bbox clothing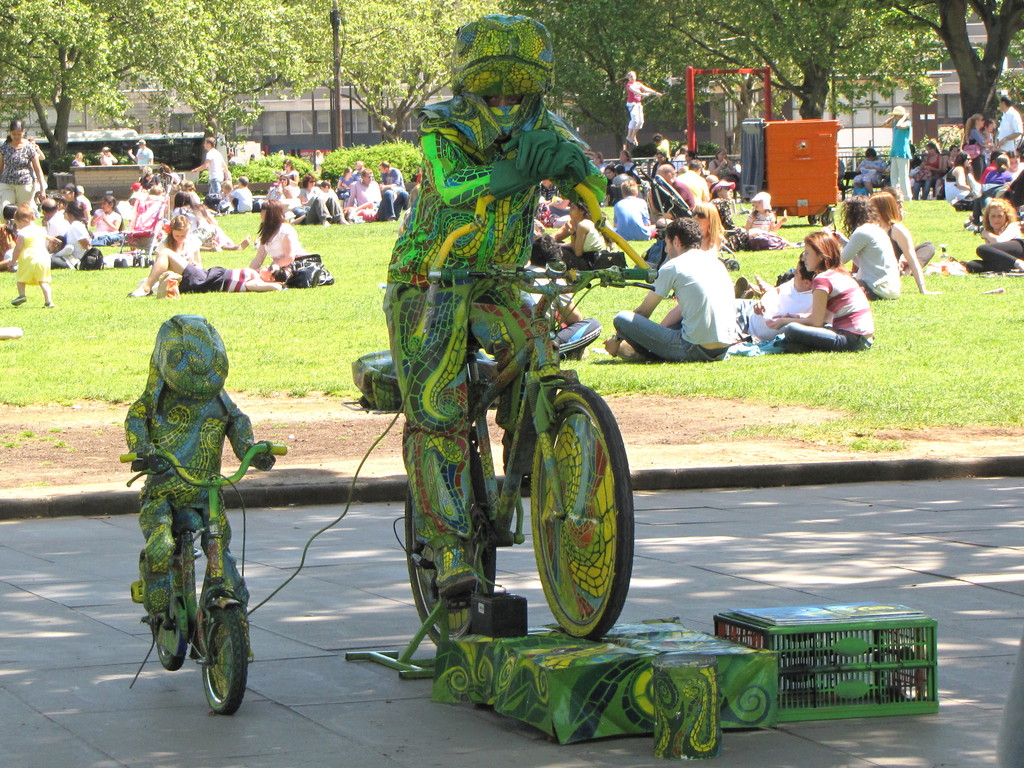
Rect(385, 99, 610, 554)
